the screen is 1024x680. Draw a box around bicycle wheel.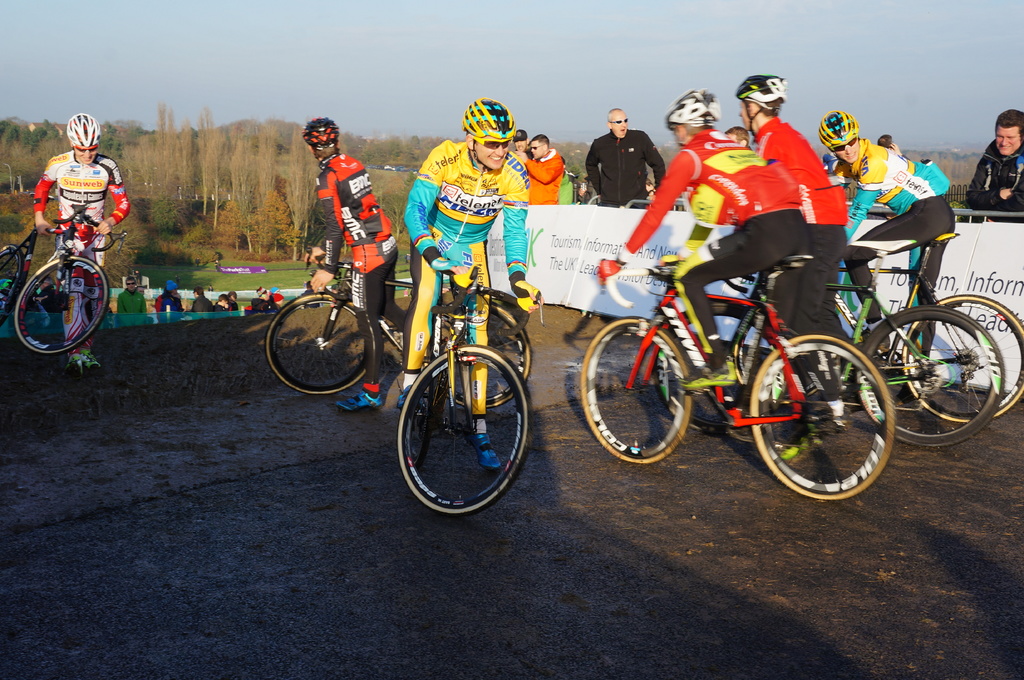
[left=406, top=345, right=435, bottom=468].
